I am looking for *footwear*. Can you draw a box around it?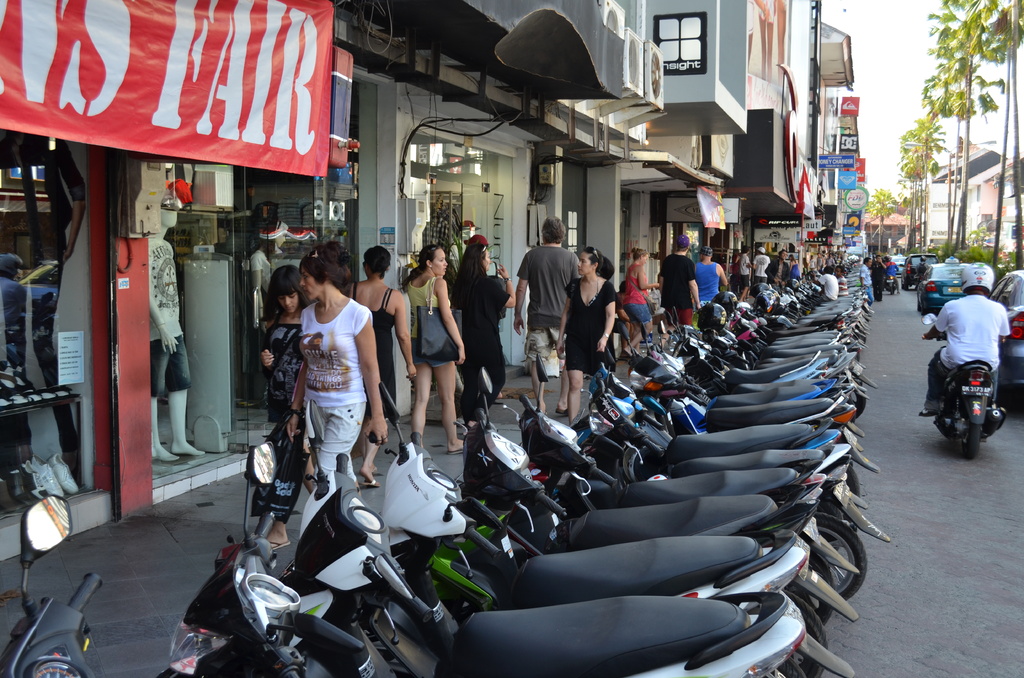
Sure, the bounding box is bbox=[25, 462, 49, 499].
